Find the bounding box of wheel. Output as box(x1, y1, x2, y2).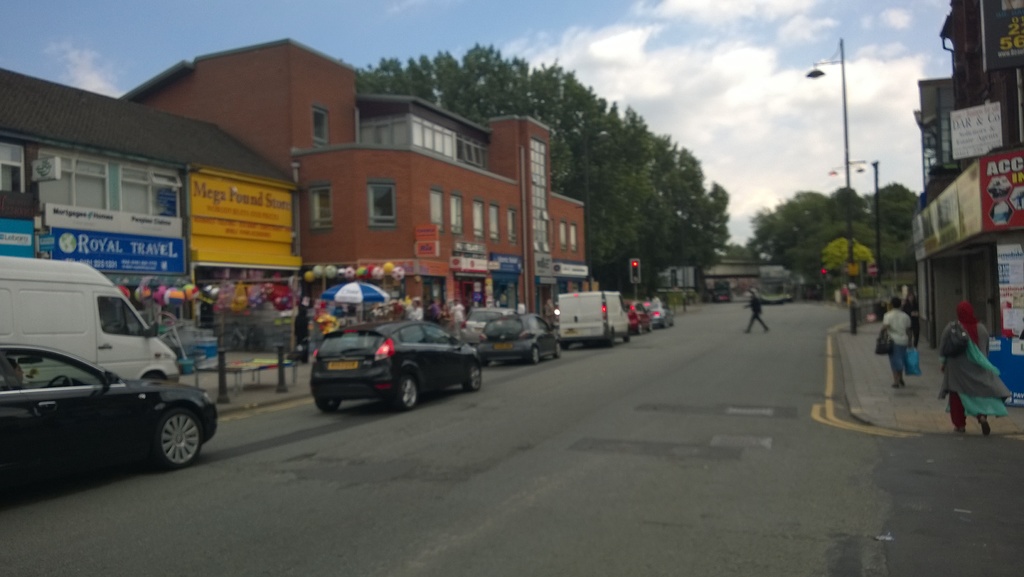
box(529, 346, 539, 361).
